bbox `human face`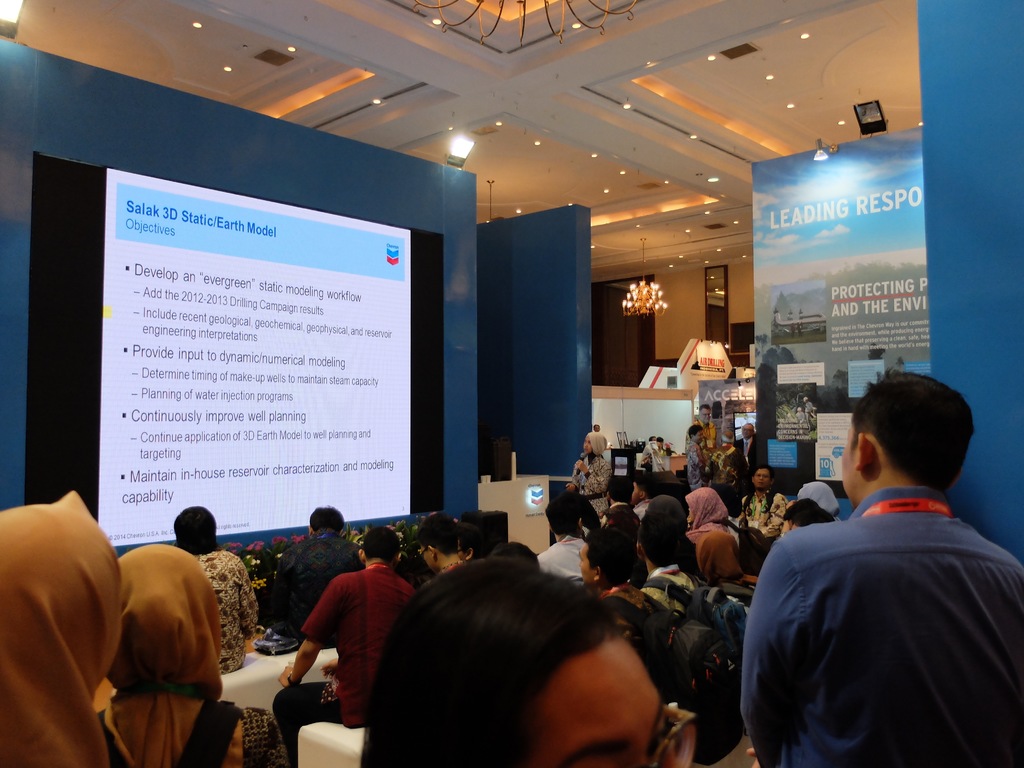
753 468 769 485
